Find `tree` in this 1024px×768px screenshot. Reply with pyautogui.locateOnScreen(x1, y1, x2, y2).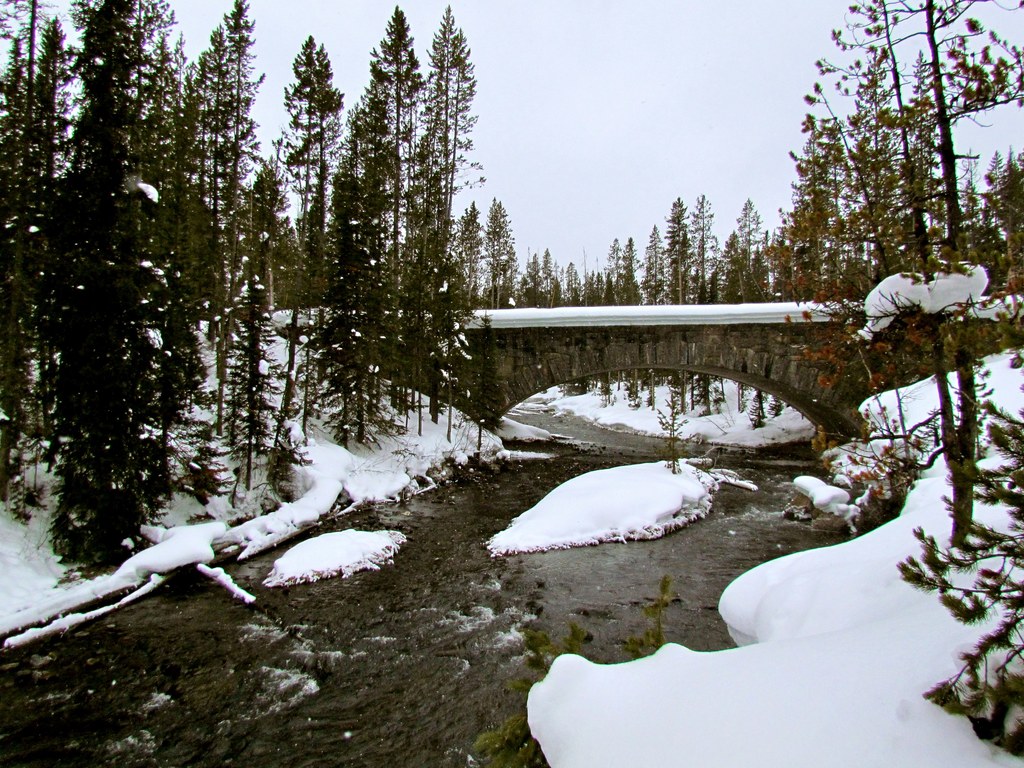
pyautogui.locateOnScreen(716, 196, 780, 411).
